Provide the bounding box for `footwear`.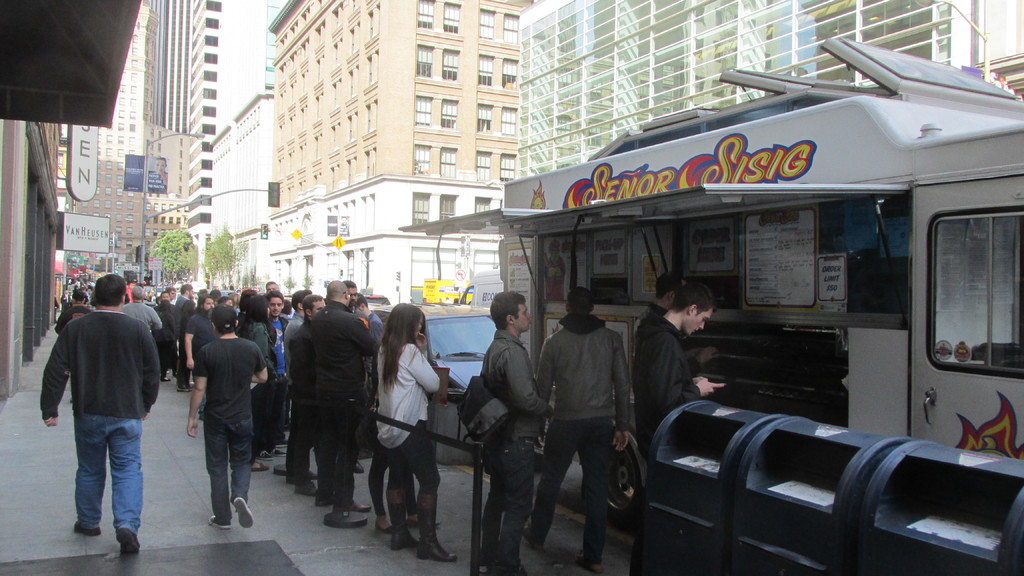
[left=274, top=461, right=299, bottom=476].
